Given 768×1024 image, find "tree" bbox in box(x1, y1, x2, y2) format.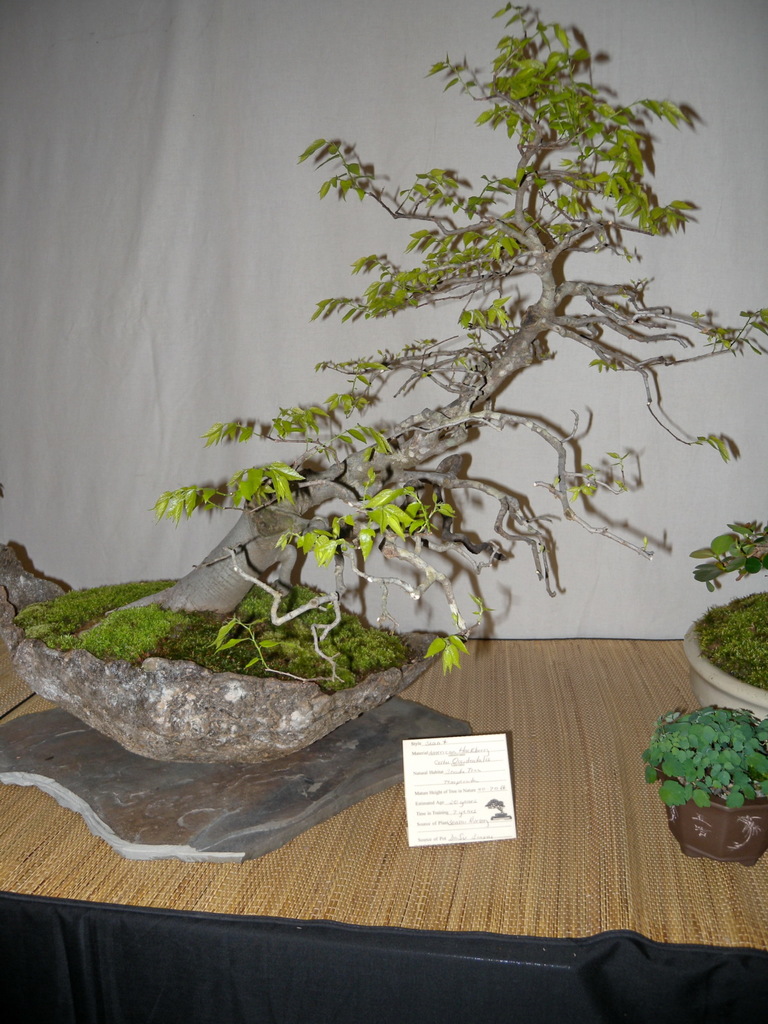
box(58, 35, 767, 810).
